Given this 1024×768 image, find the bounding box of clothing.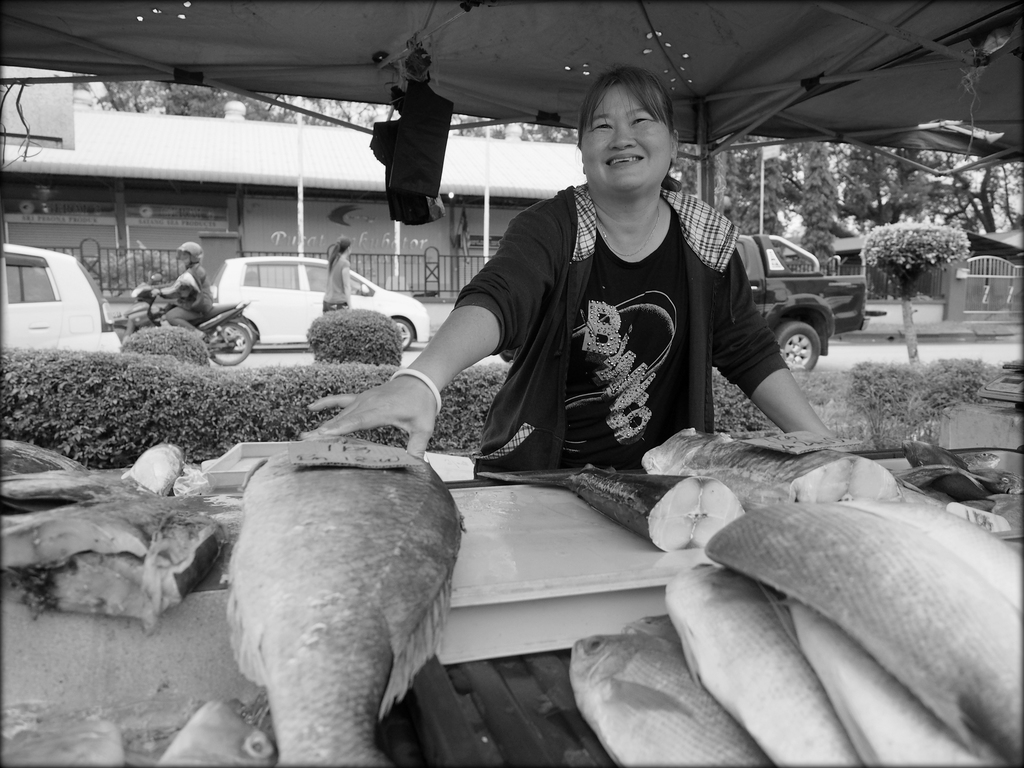
l=449, t=179, r=794, b=493.
